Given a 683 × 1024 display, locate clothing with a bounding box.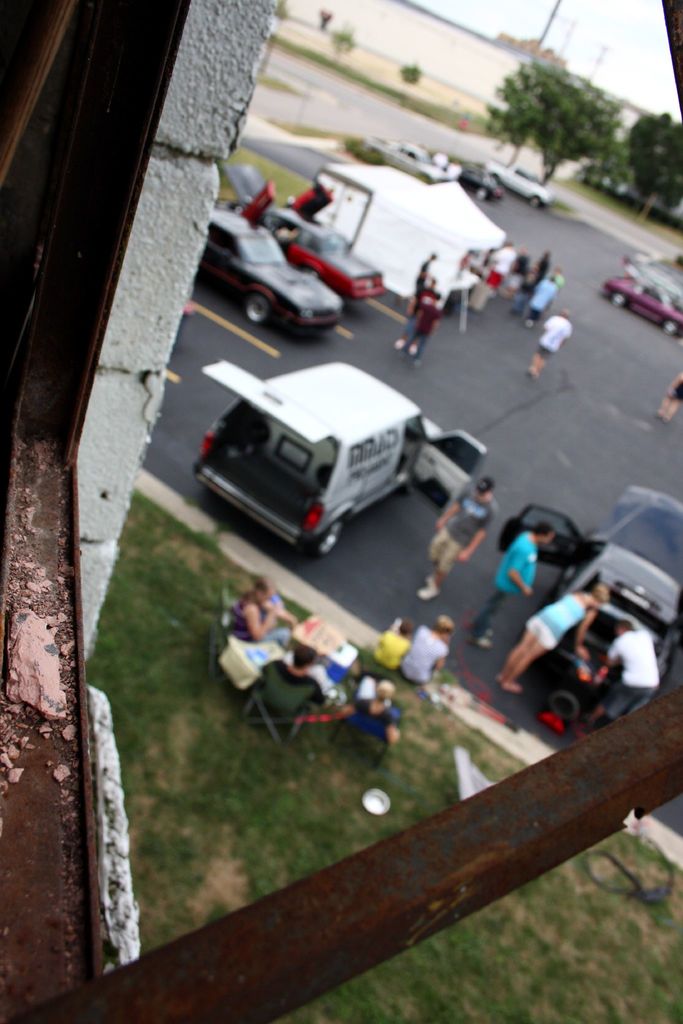
Located: 465, 529, 533, 640.
